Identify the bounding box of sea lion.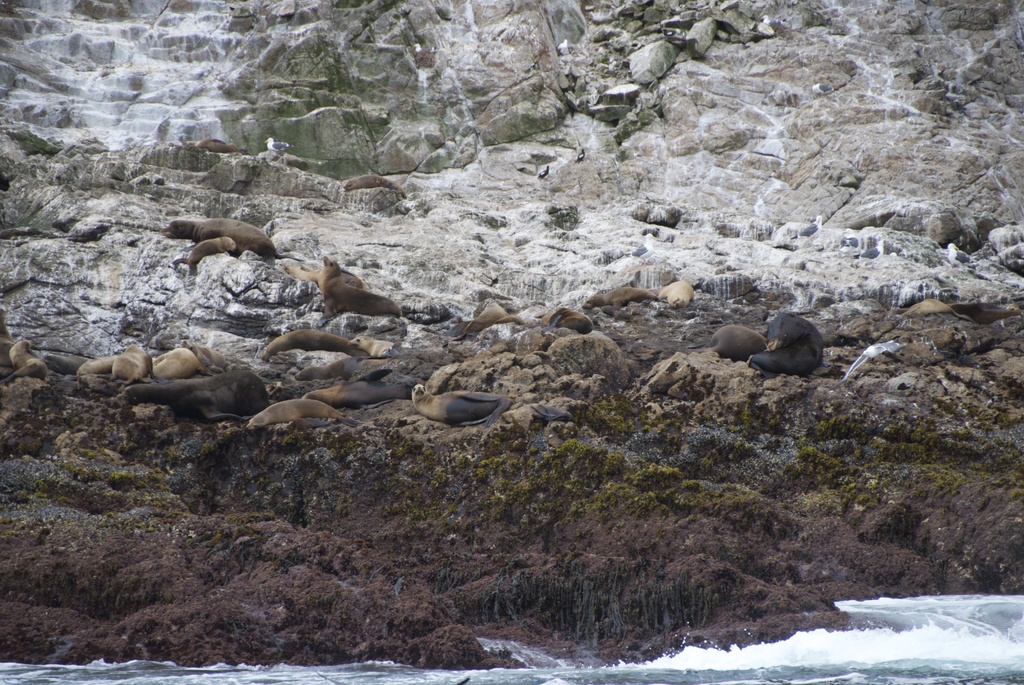
l=897, t=299, r=970, b=323.
